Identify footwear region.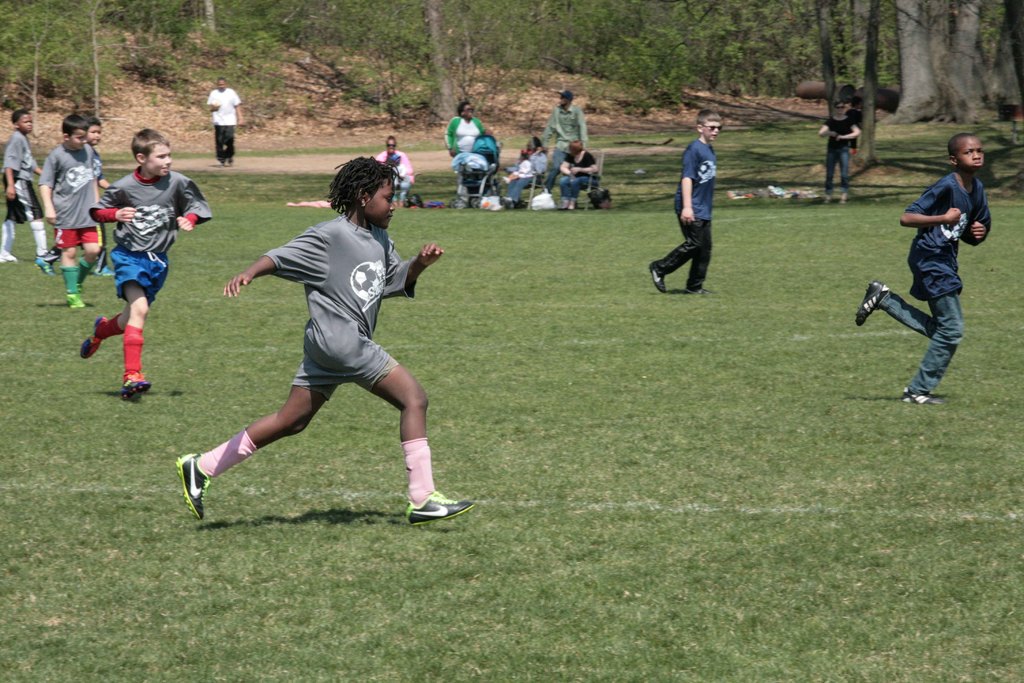
Region: pyautogui.locateOnScreen(121, 370, 150, 397).
